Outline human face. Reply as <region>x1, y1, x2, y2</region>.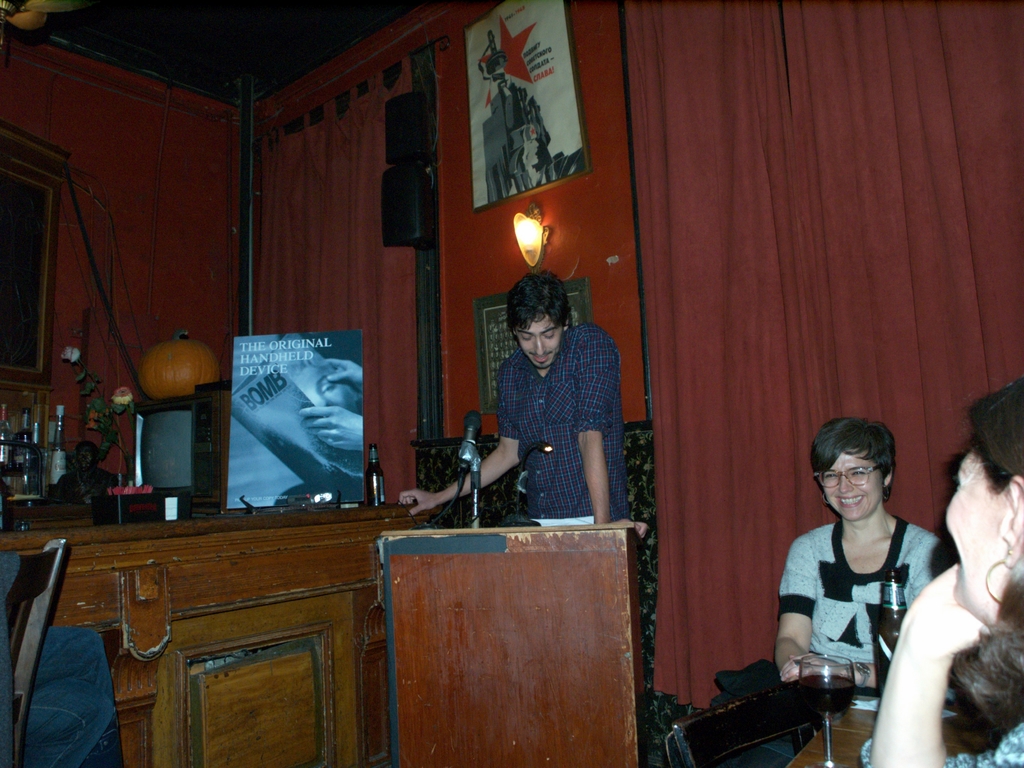
<region>518, 313, 561, 368</region>.
